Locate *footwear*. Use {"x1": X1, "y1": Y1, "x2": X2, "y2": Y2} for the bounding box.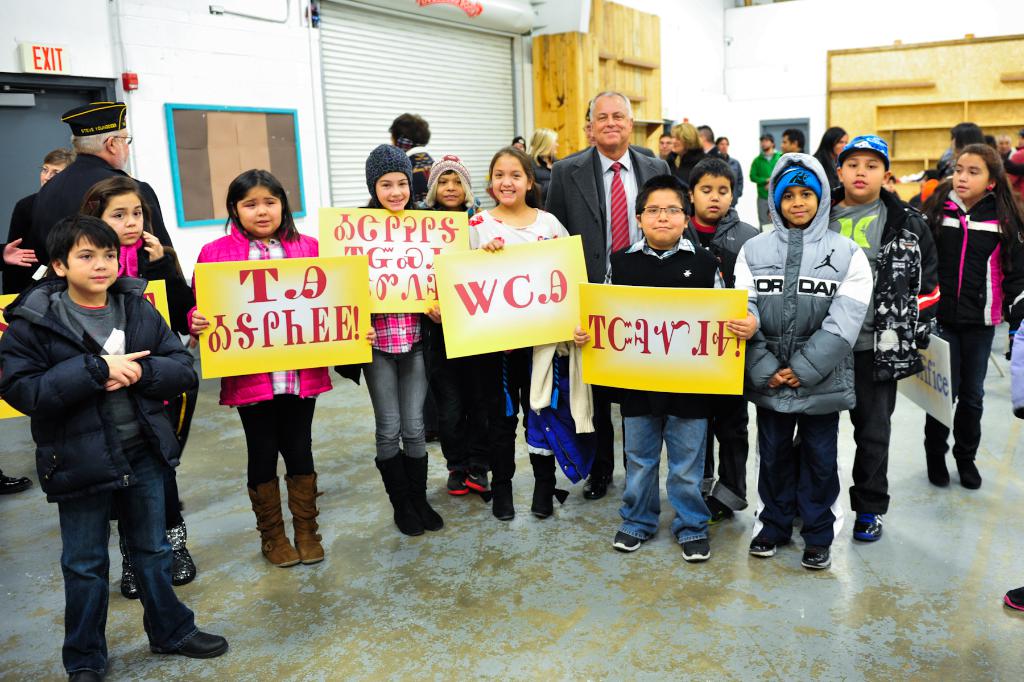
{"x1": 676, "y1": 533, "x2": 710, "y2": 561}.
